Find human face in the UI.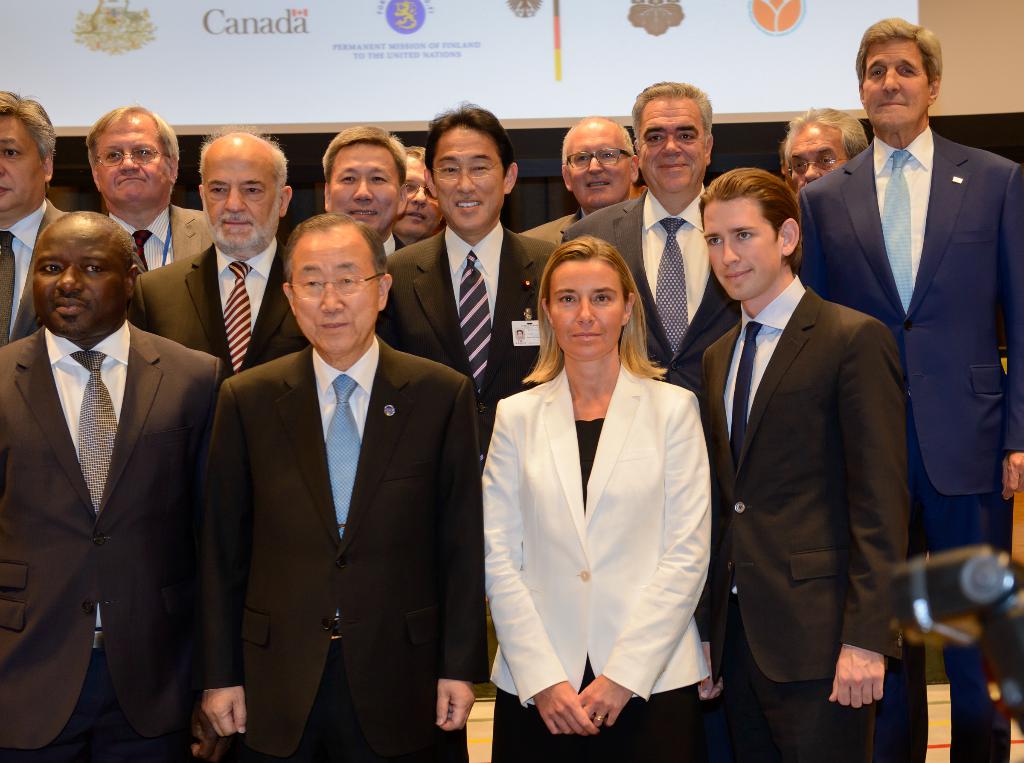
UI element at <bbox>397, 155, 435, 236</bbox>.
